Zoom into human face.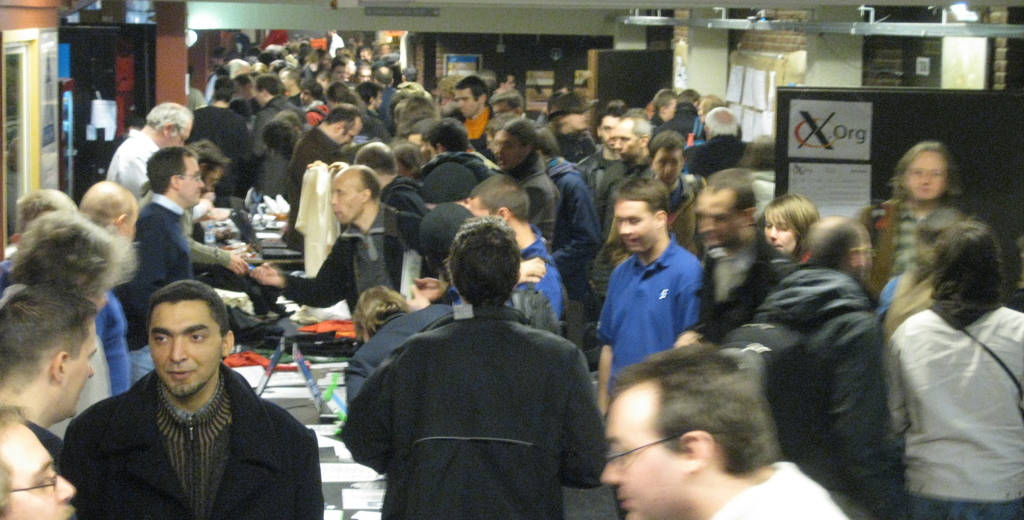
Zoom target: <region>332, 123, 364, 151</region>.
